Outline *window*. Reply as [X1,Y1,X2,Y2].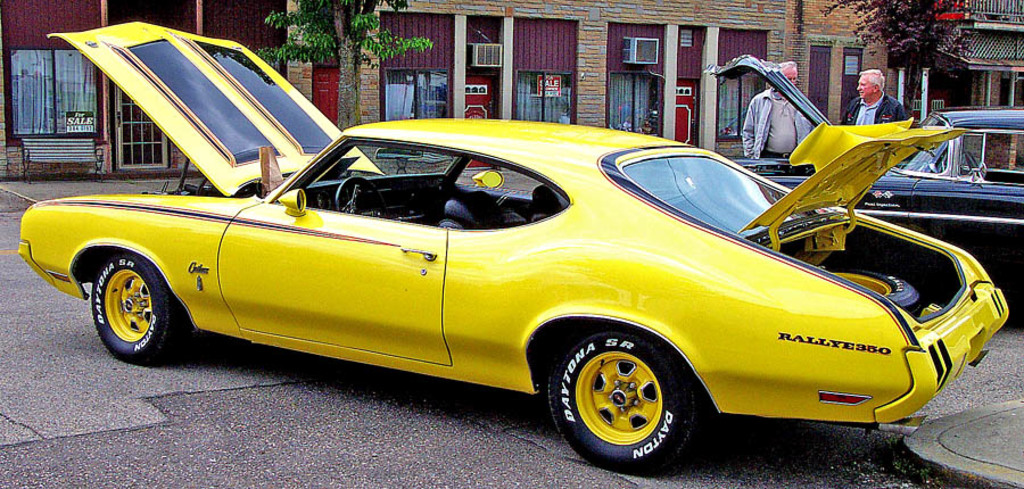
[608,72,655,134].
